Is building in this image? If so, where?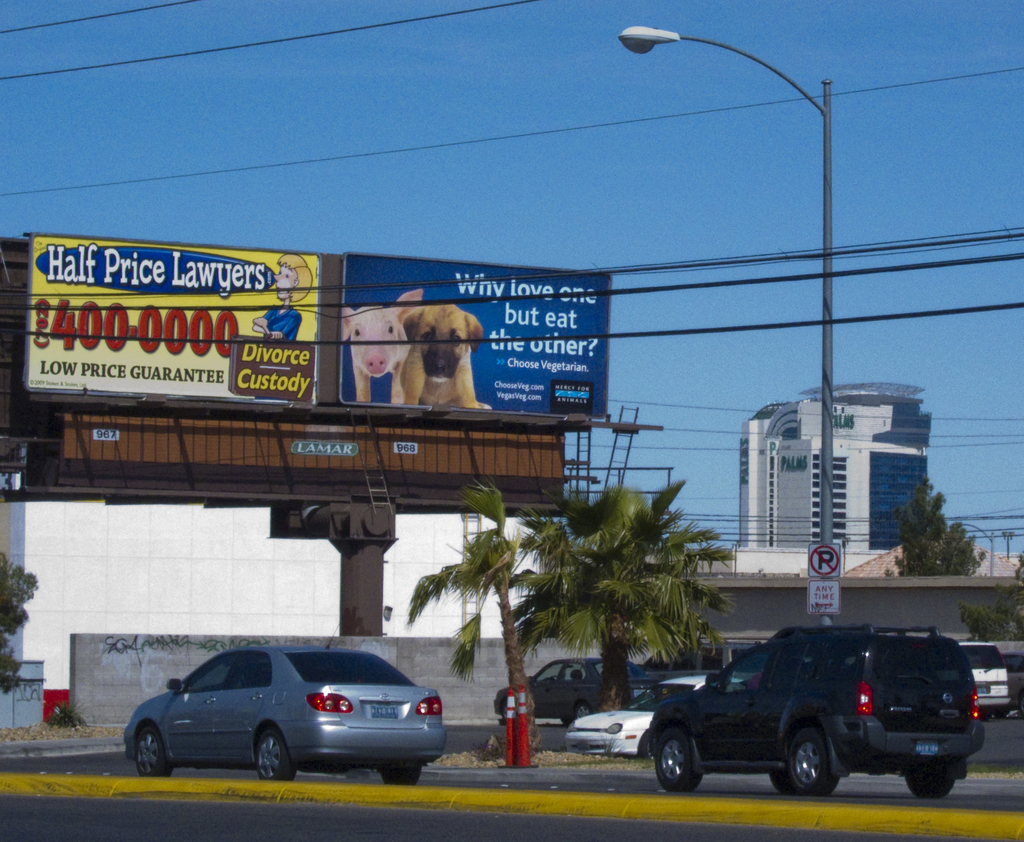
Yes, at BBox(741, 380, 931, 552).
